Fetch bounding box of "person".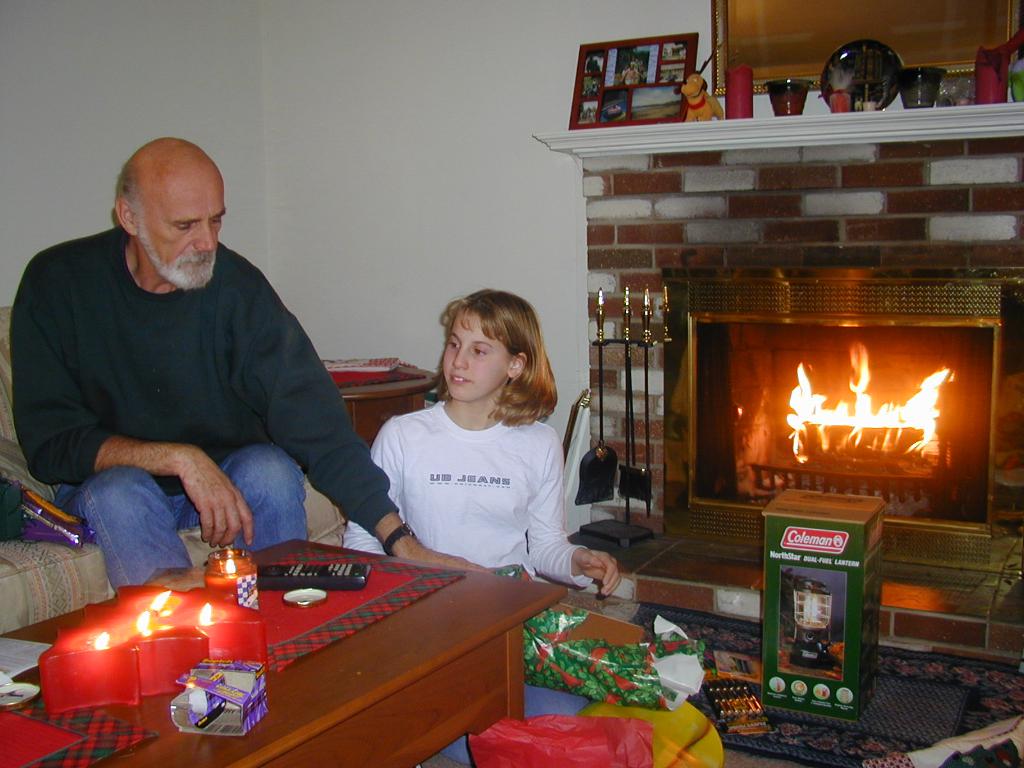
Bbox: <region>346, 287, 717, 766</region>.
